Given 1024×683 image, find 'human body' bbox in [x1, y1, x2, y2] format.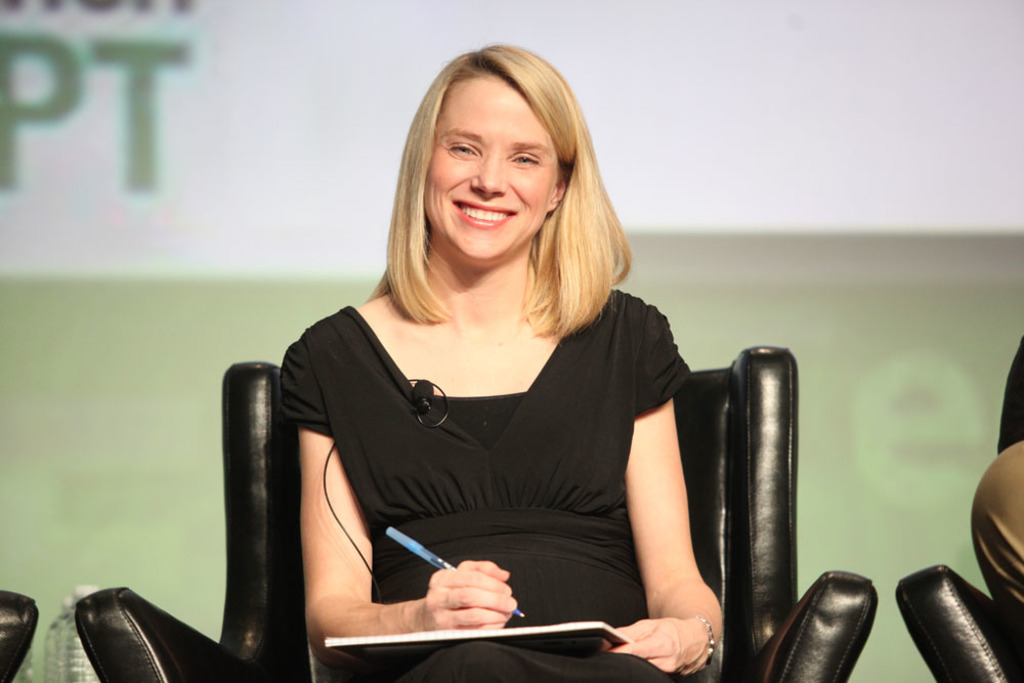
[217, 123, 759, 670].
